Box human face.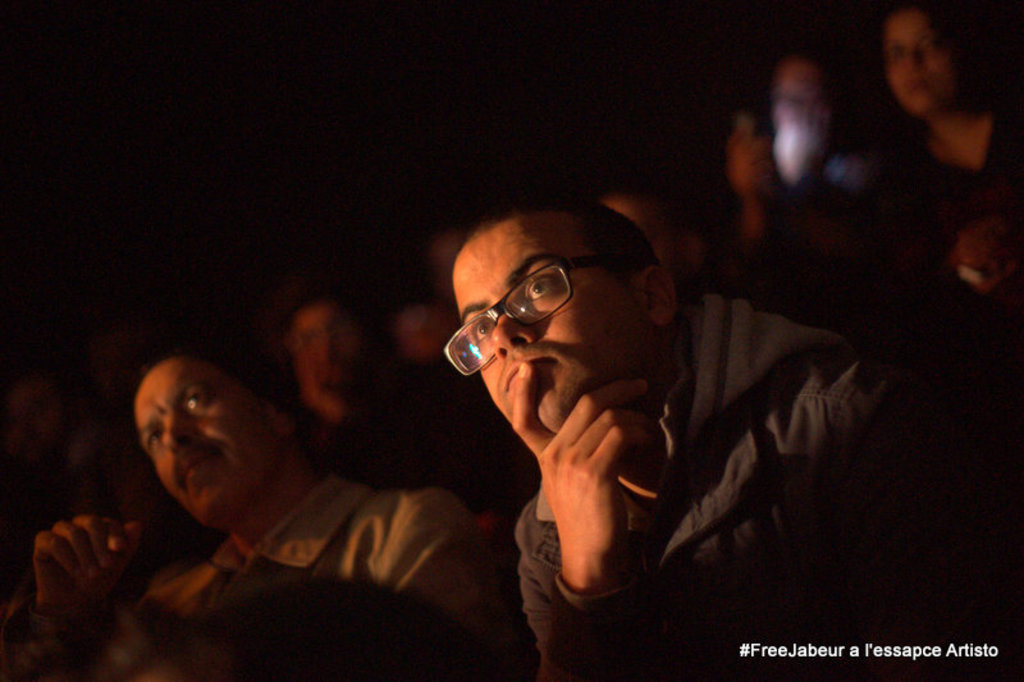
select_region(114, 344, 291, 531).
